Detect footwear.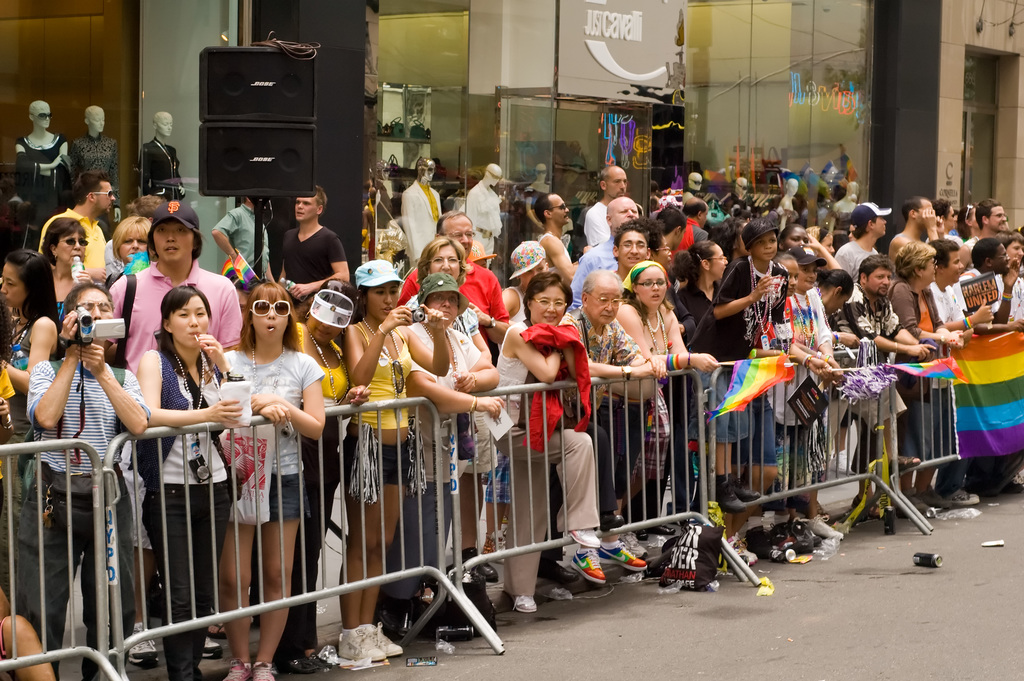
Detected at rect(246, 657, 275, 680).
